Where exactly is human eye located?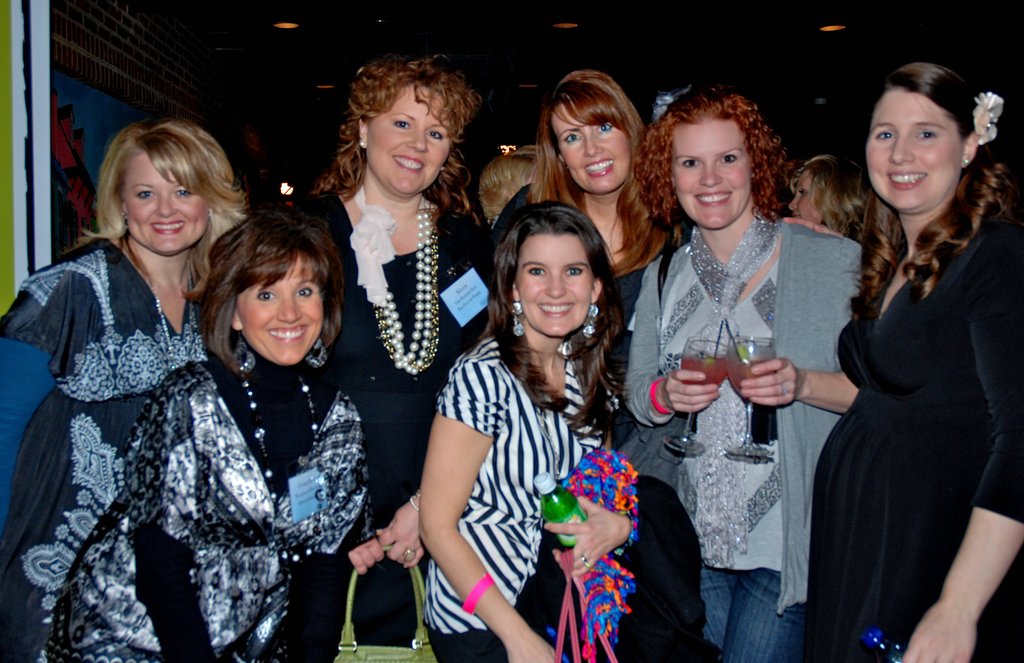
Its bounding box is BBox(524, 266, 545, 278).
